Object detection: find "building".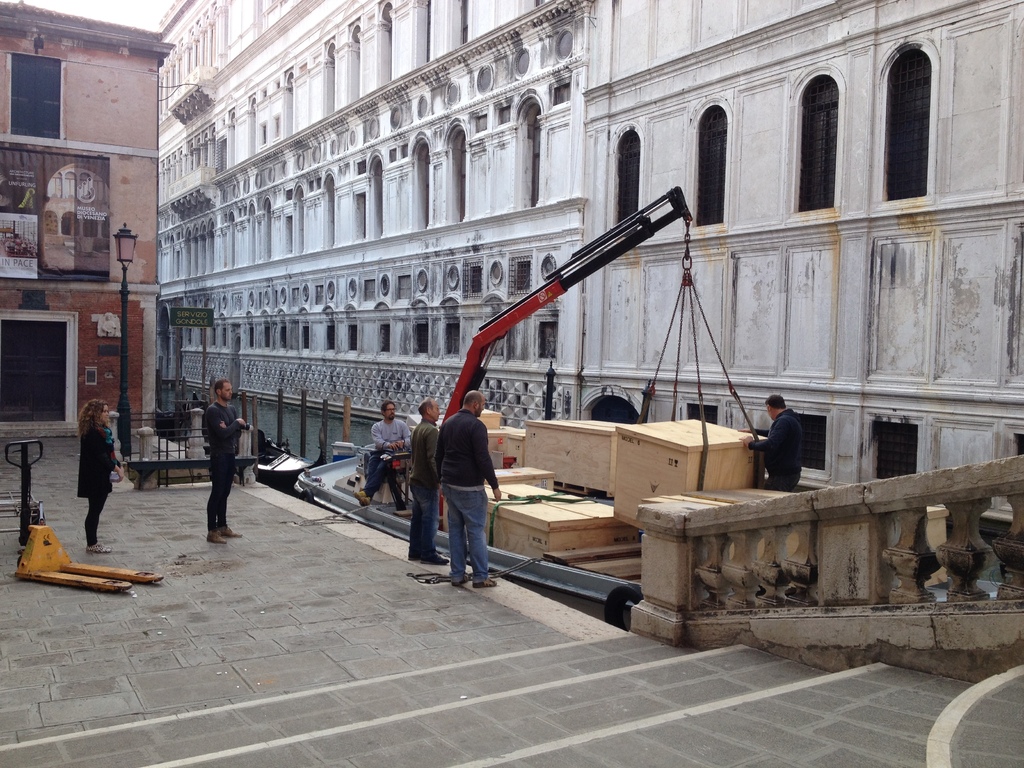
region(0, 3, 174, 438).
